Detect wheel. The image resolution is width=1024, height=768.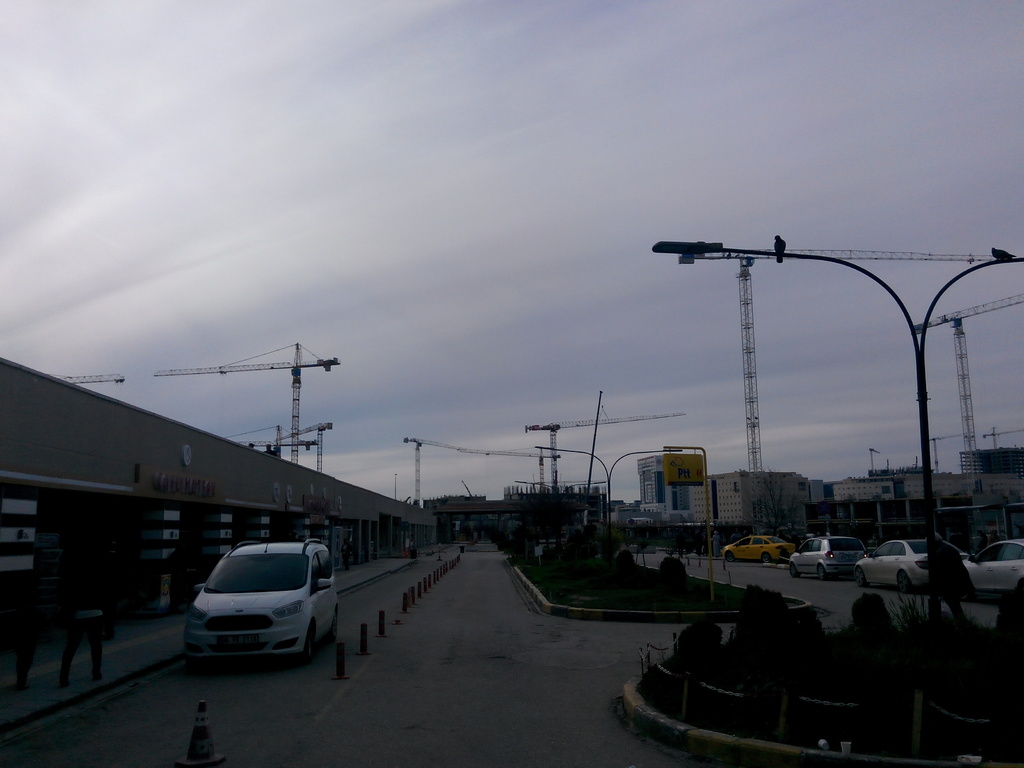
locate(333, 609, 348, 639).
